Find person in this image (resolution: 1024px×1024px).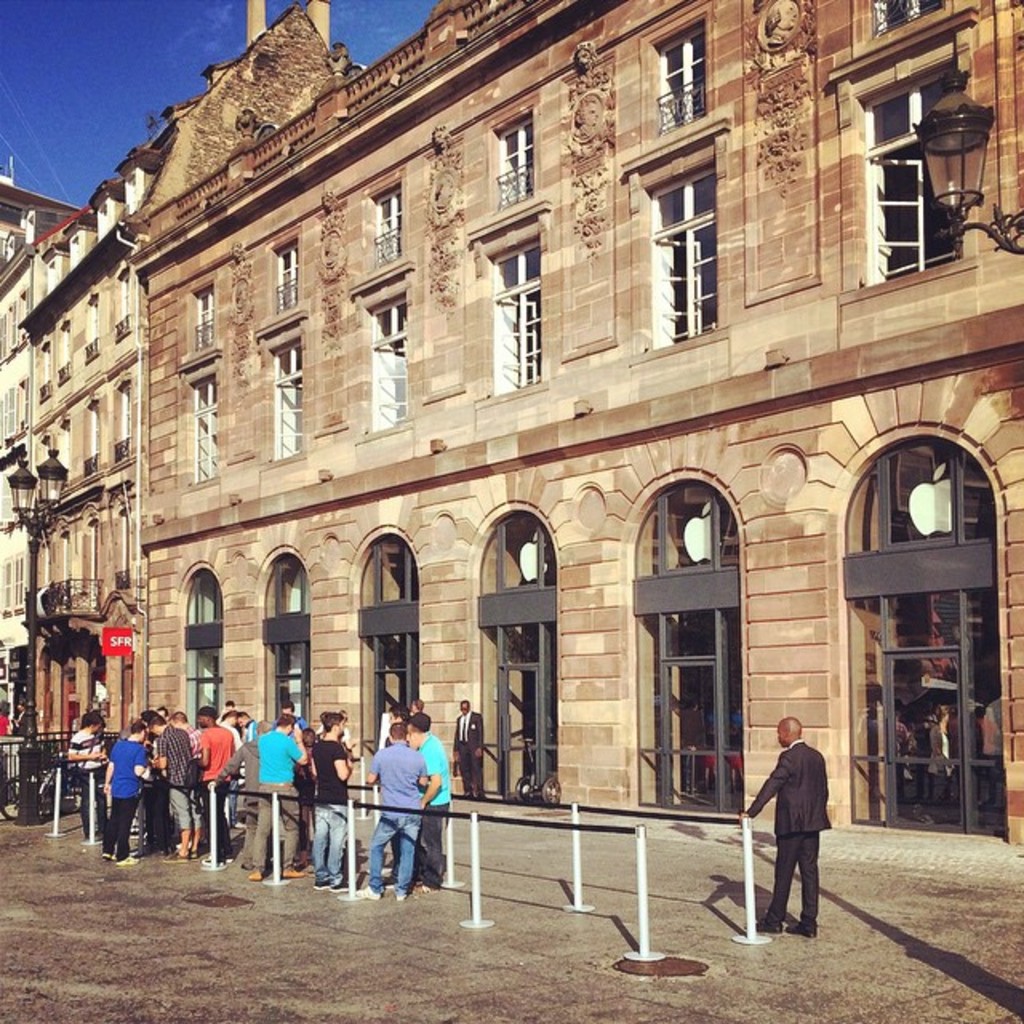
bbox=[93, 722, 154, 867].
